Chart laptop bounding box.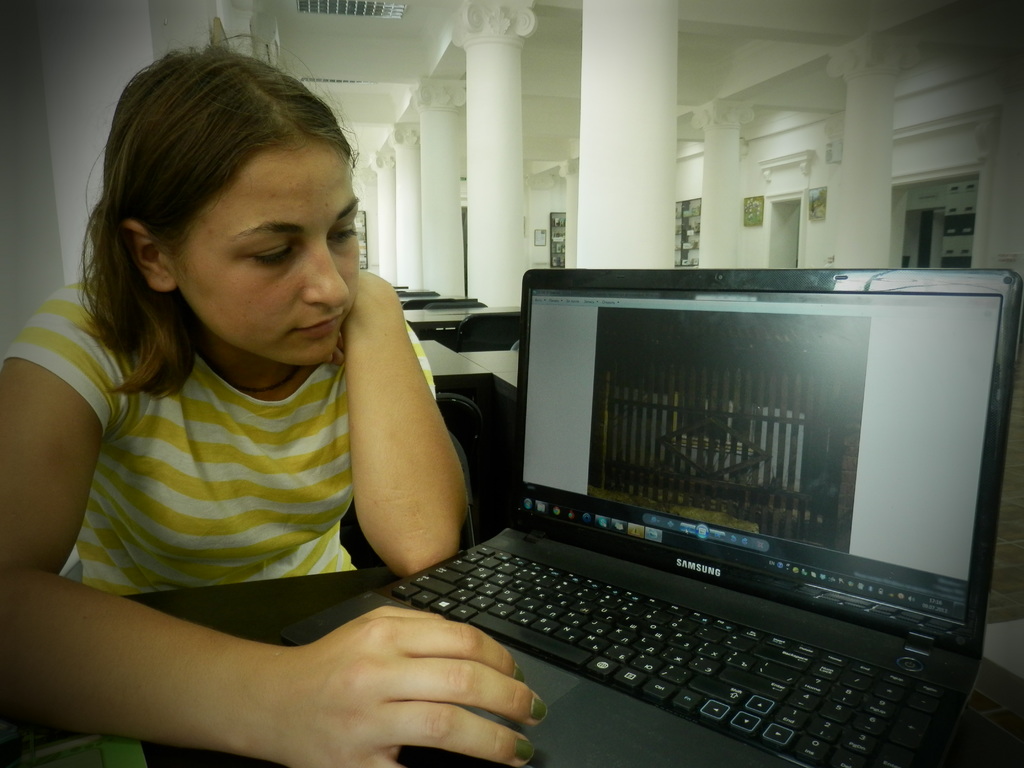
Charted: <region>351, 240, 1023, 767</region>.
